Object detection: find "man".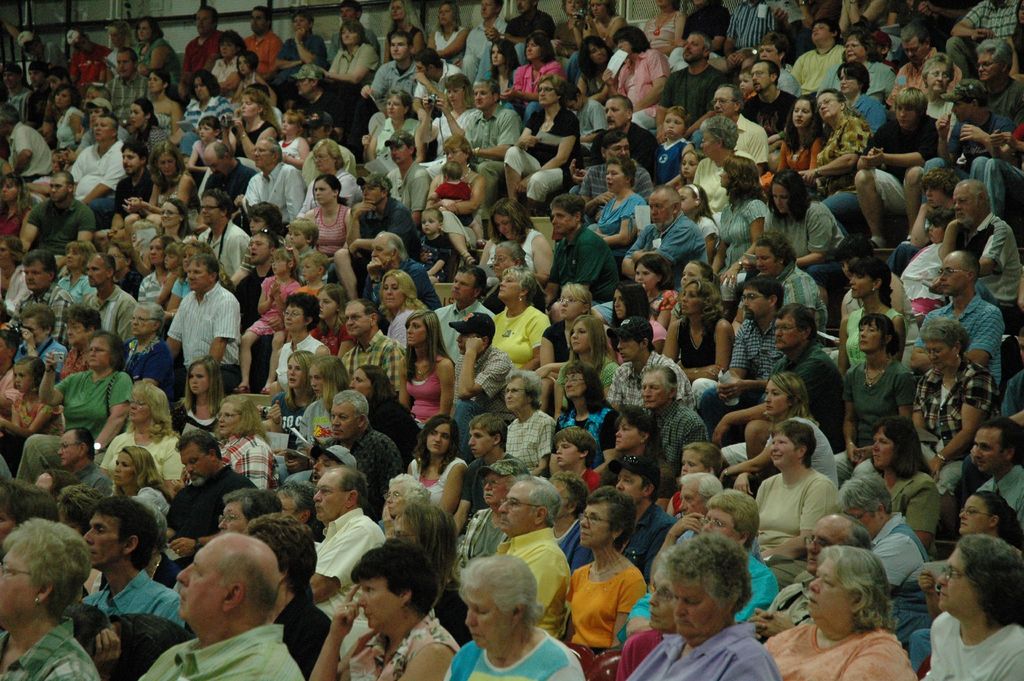
29/424/119/494.
